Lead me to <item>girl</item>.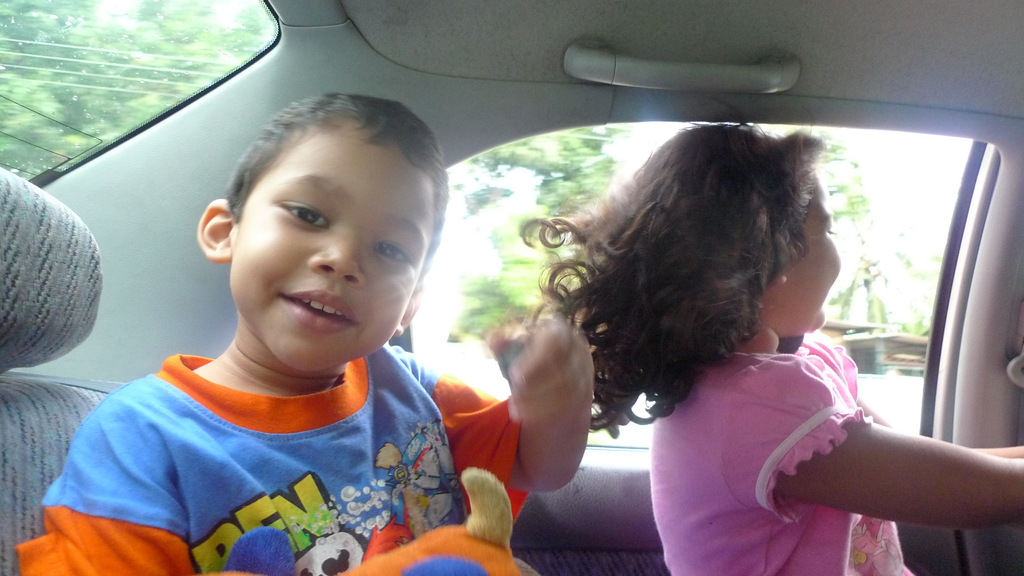
Lead to bbox(522, 95, 1023, 575).
